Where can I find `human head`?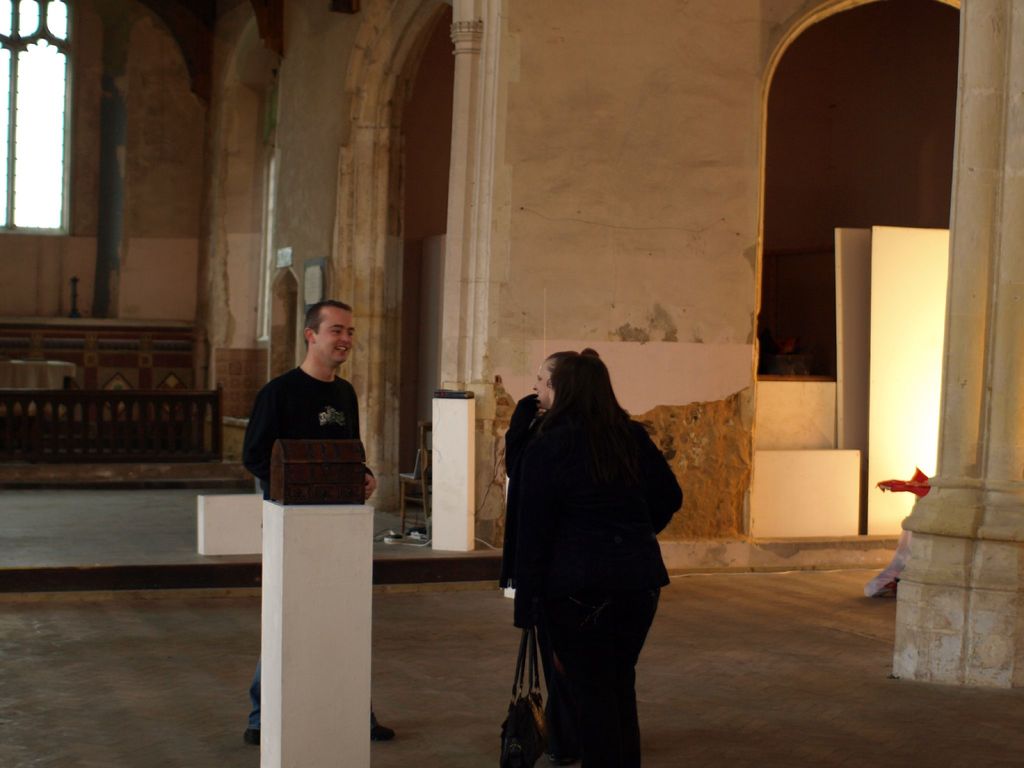
You can find it at (x1=533, y1=349, x2=579, y2=408).
